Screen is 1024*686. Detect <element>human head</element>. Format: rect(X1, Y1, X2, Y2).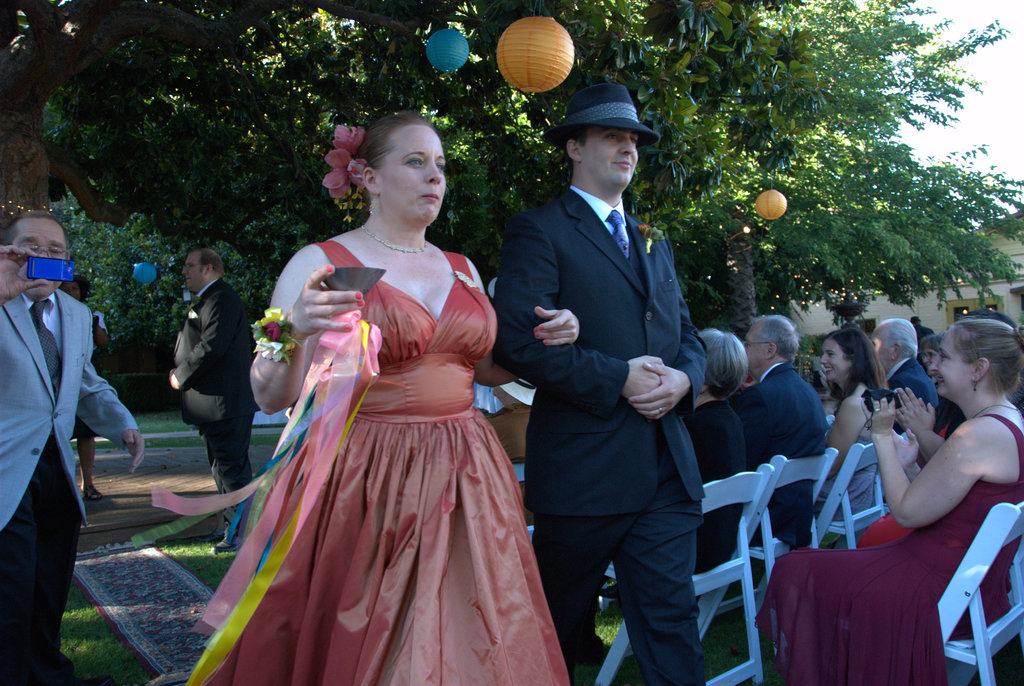
rect(61, 275, 89, 299).
